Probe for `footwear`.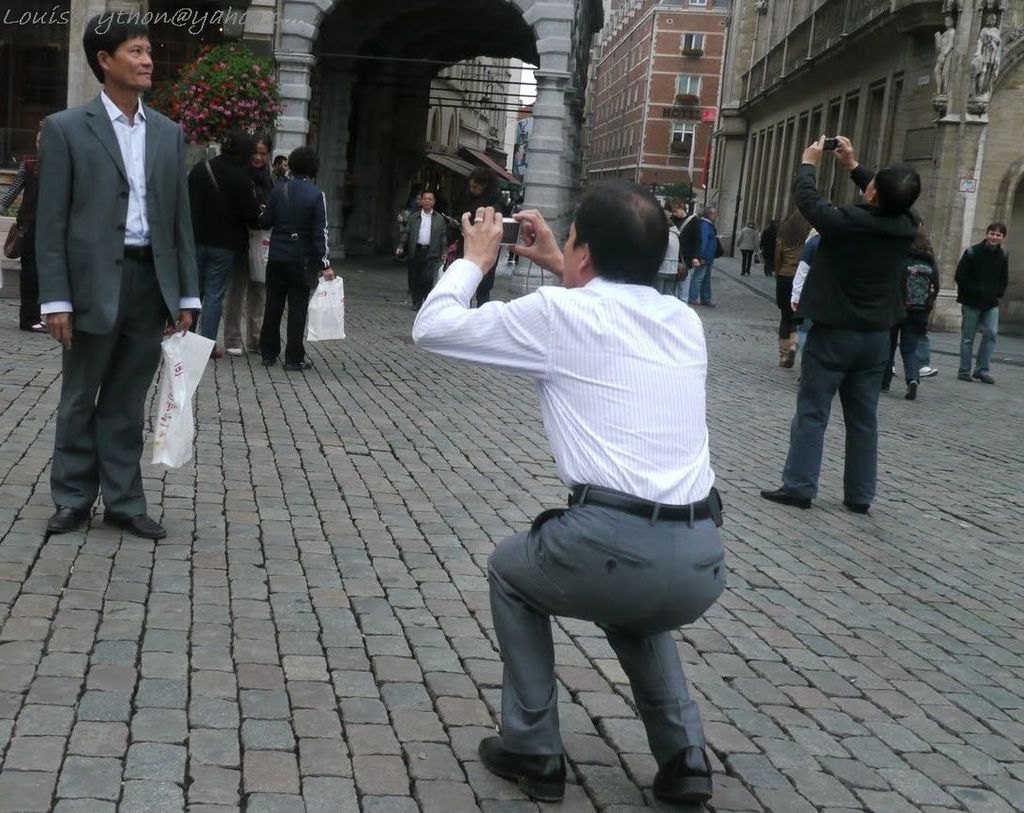
Probe result: {"x1": 645, "y1": 741, "x2": 718, "y2": 812}.
